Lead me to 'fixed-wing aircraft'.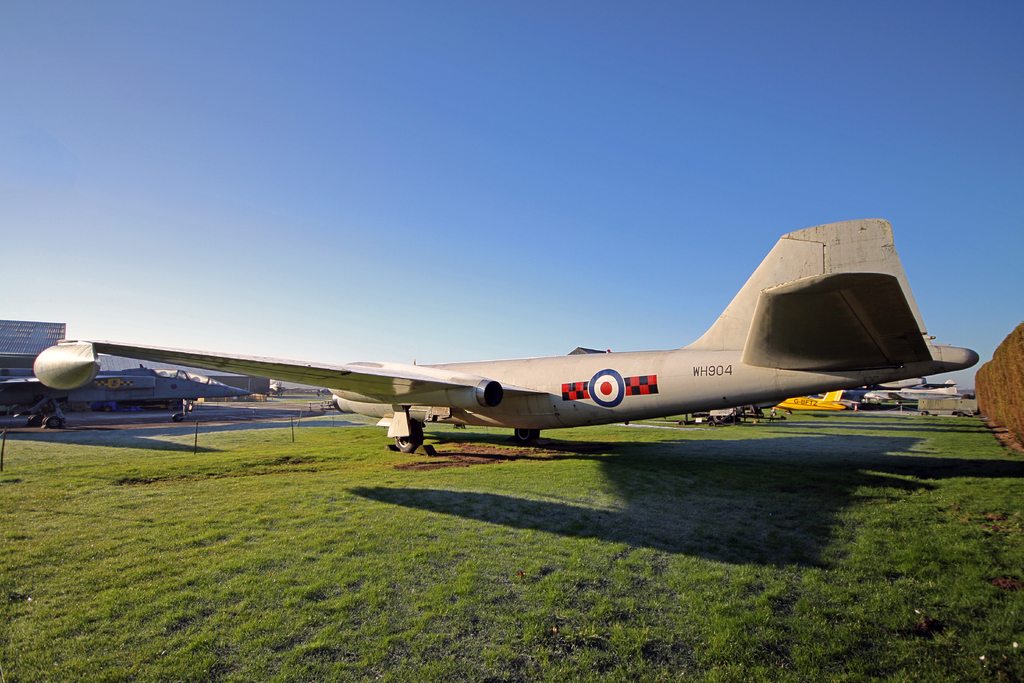
Lead to {"left": 0, "top": 358, "right": 259, "bottom": 433}.
